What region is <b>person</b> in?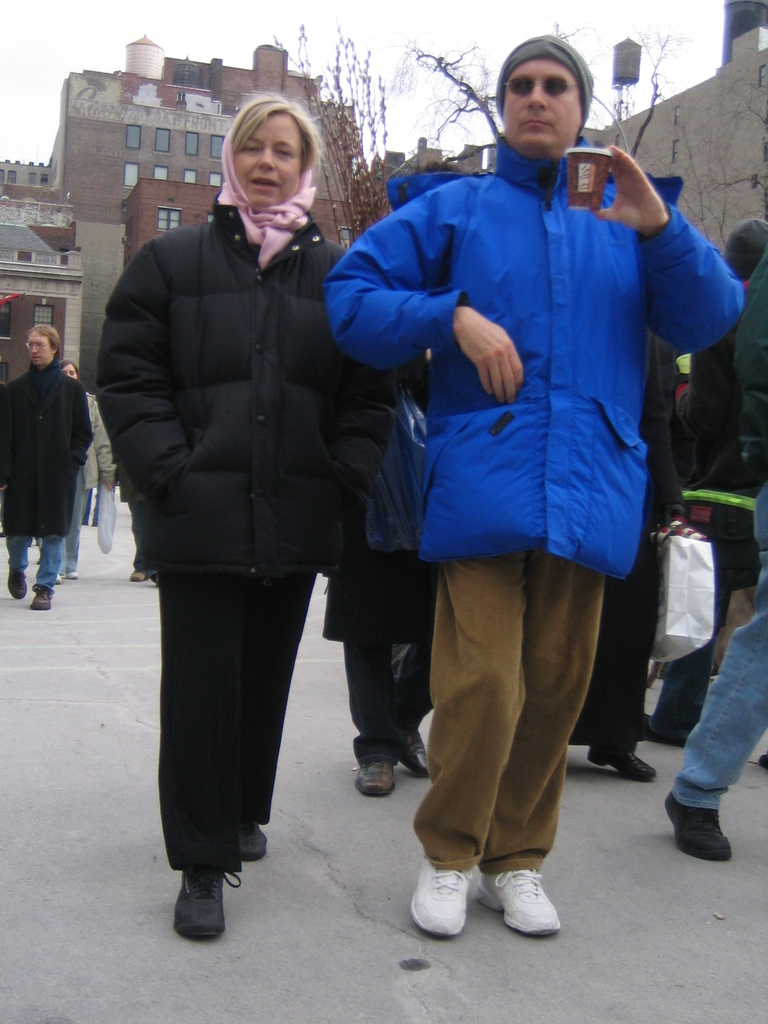
(x1=0, y1=323, x2=91, y2=609).
